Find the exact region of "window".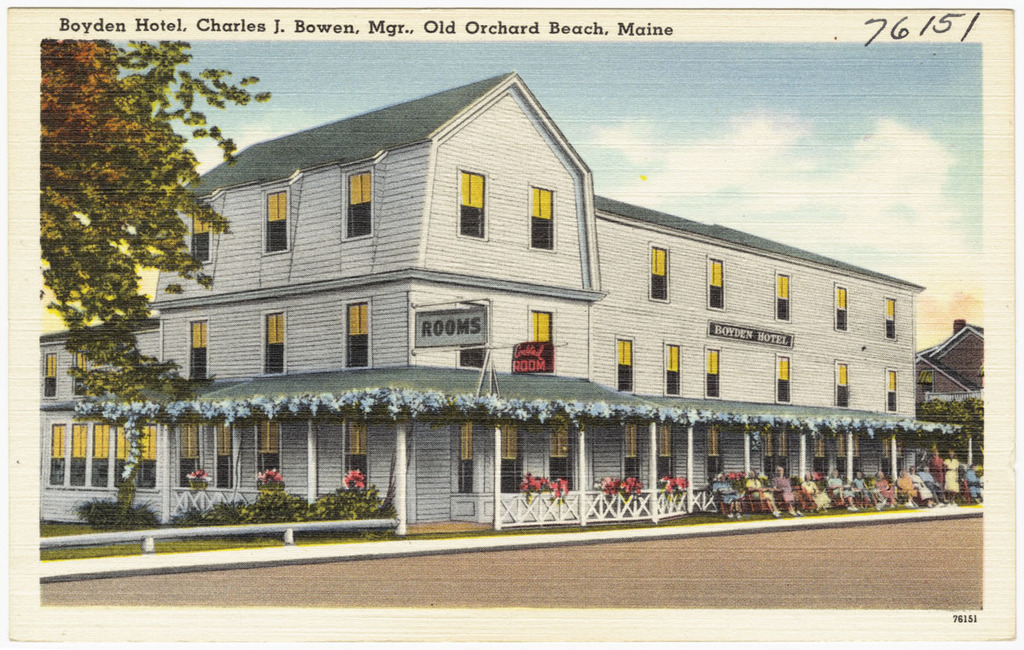
Exact region: [left=529, top=188, right=554, bottom=251].
